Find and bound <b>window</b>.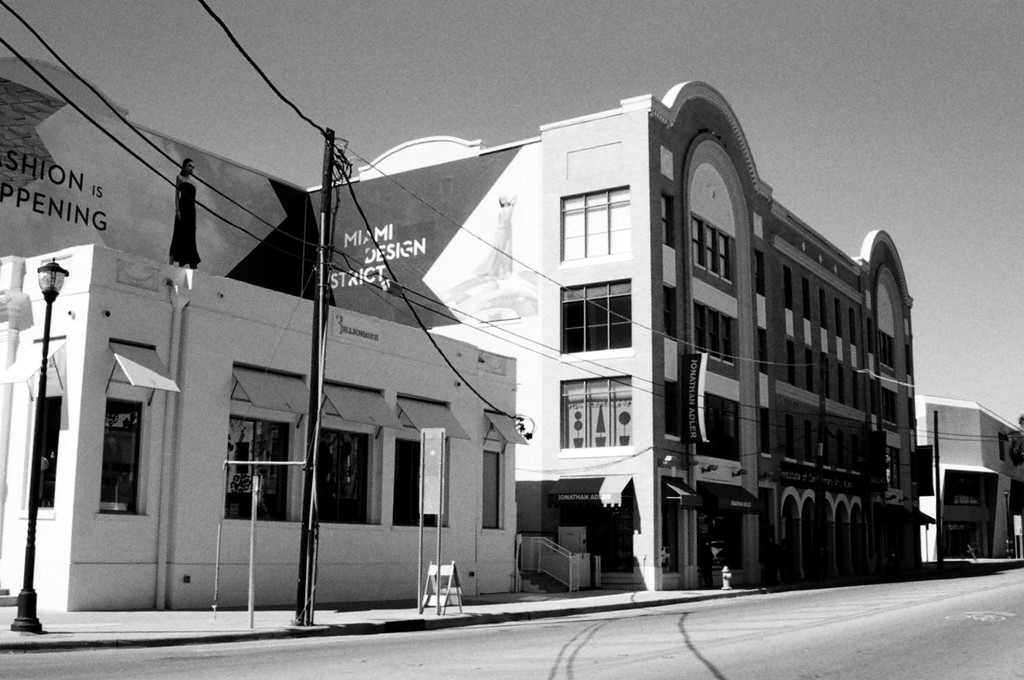
Bound: rect(545, 177, 637, 270).
